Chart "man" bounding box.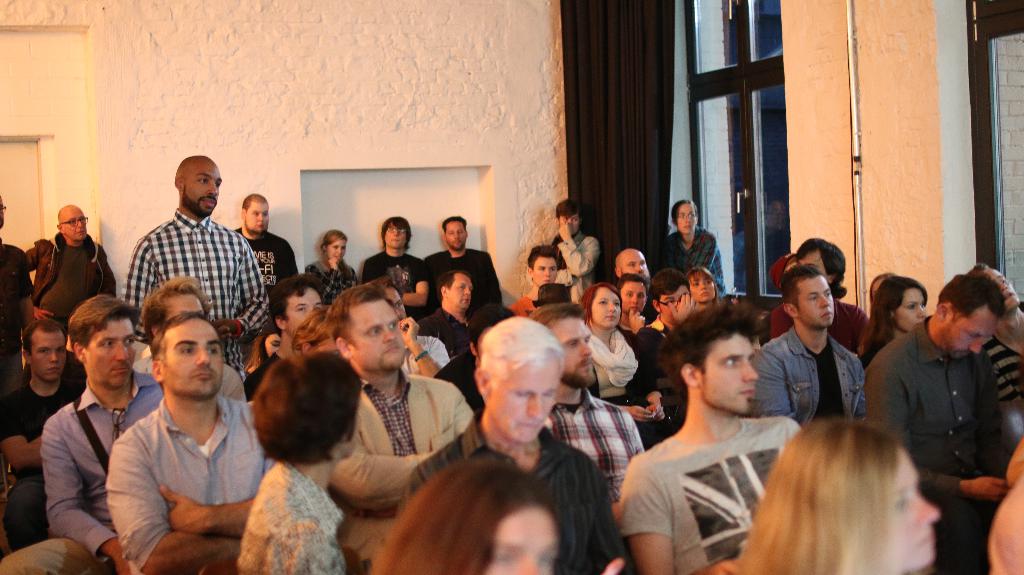
Charted: left=512, top=241, right=564, bottom=309.
